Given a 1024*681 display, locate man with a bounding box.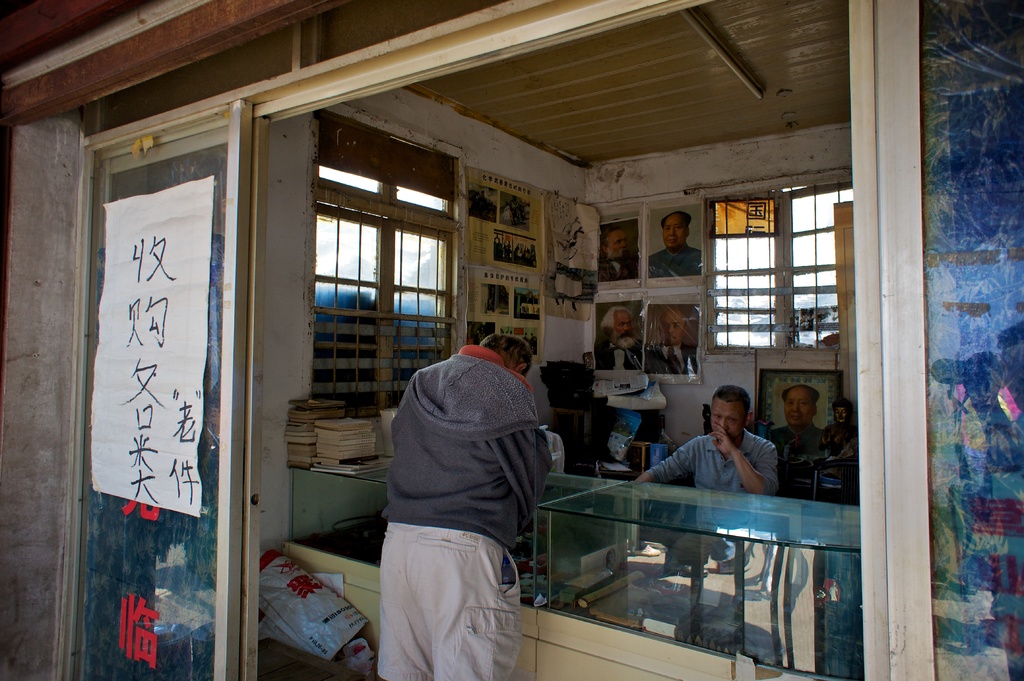
Located: bbox=[629, 388, 781, 570].
